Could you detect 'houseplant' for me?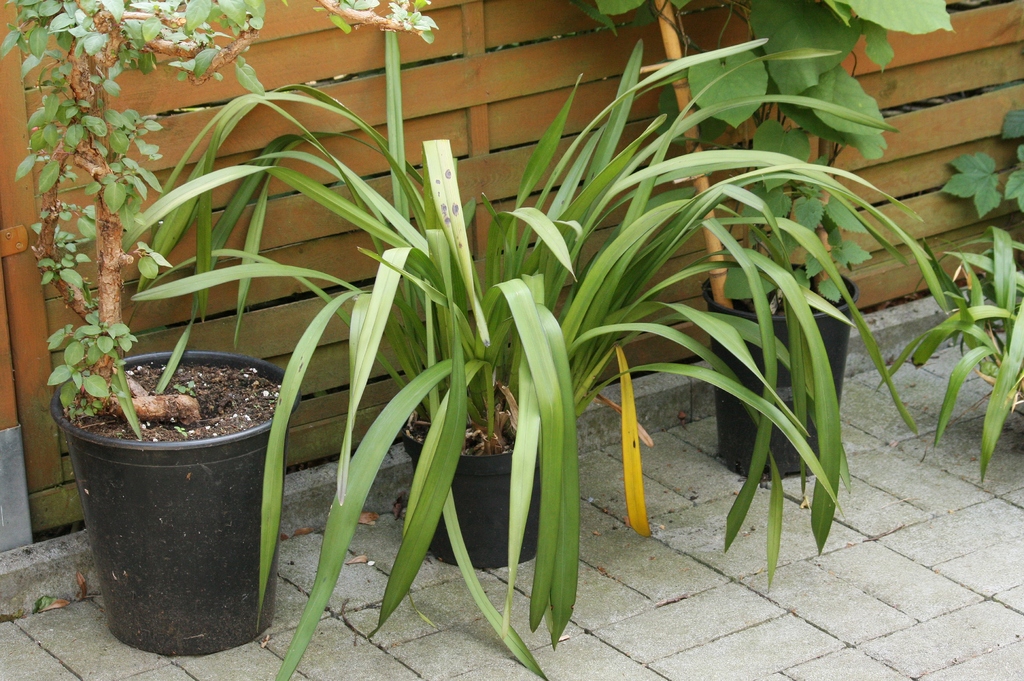
Detection result: 873:231:1023:471.
